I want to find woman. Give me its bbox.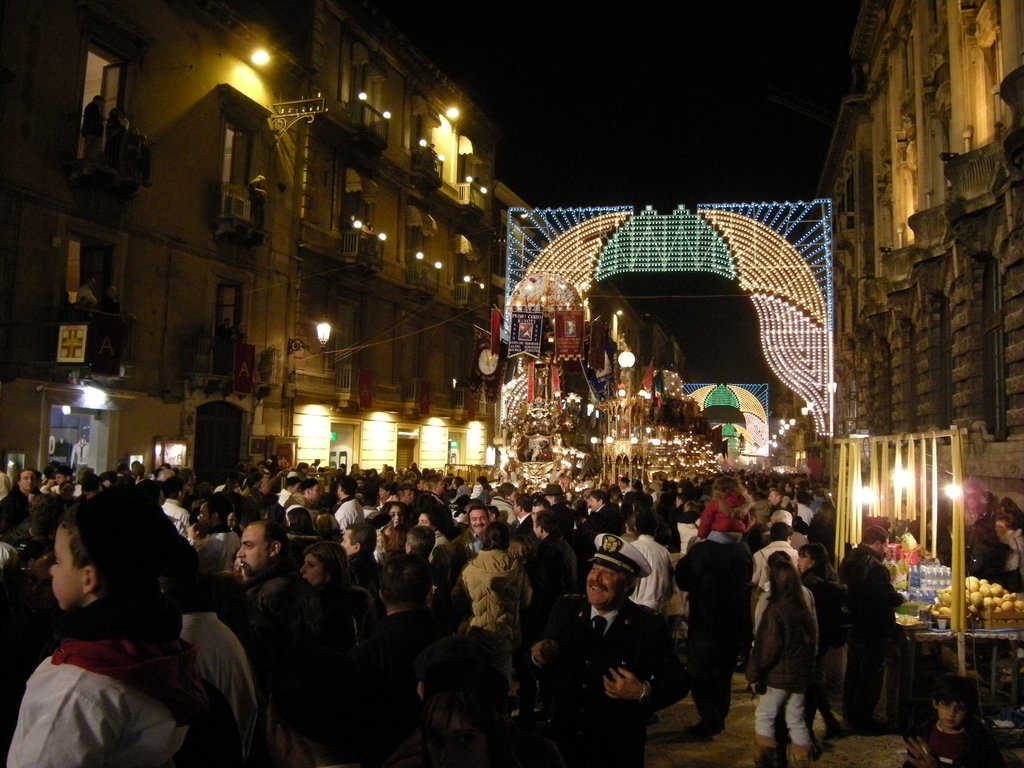
746,563,817,767.
